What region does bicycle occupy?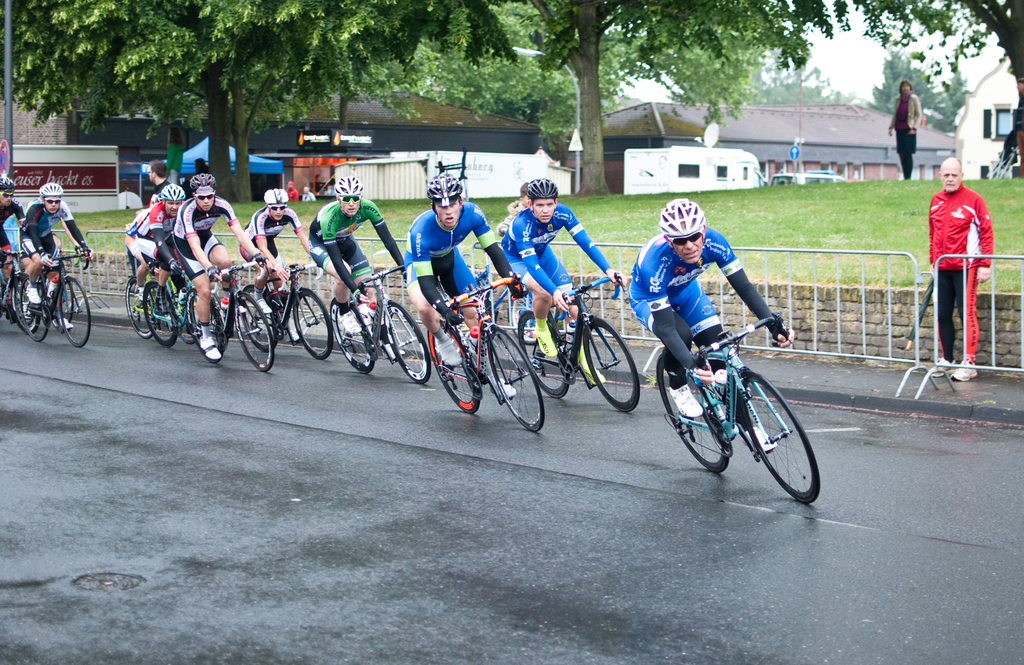
(x1=18, y1=241, x2=109, y2=351).
